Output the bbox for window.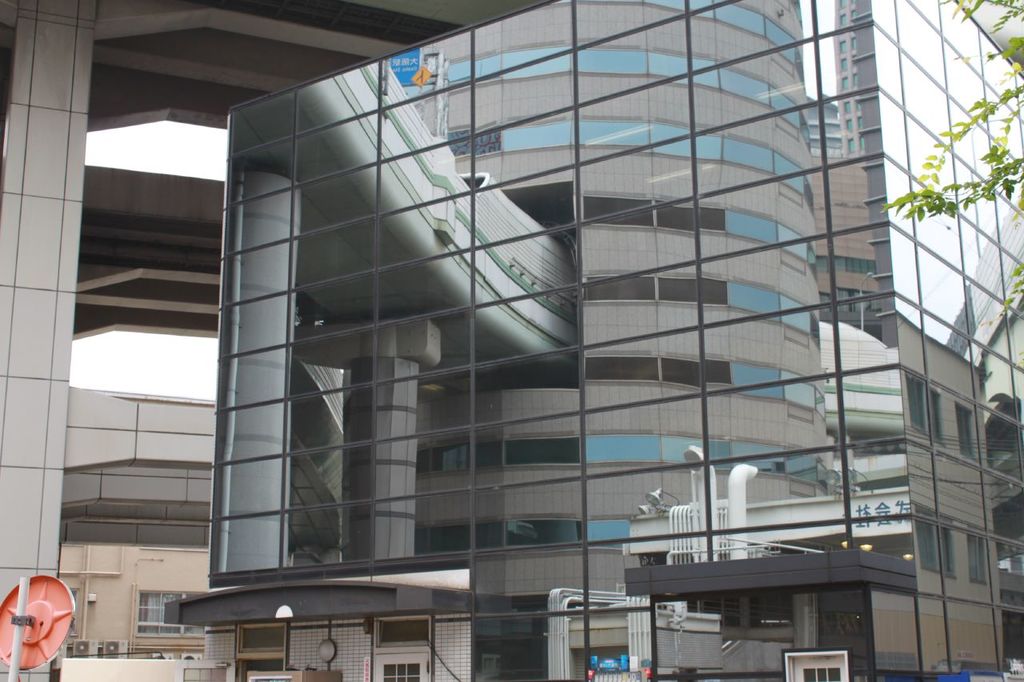
x1=56 y1=82 x2=249 y2=554.
